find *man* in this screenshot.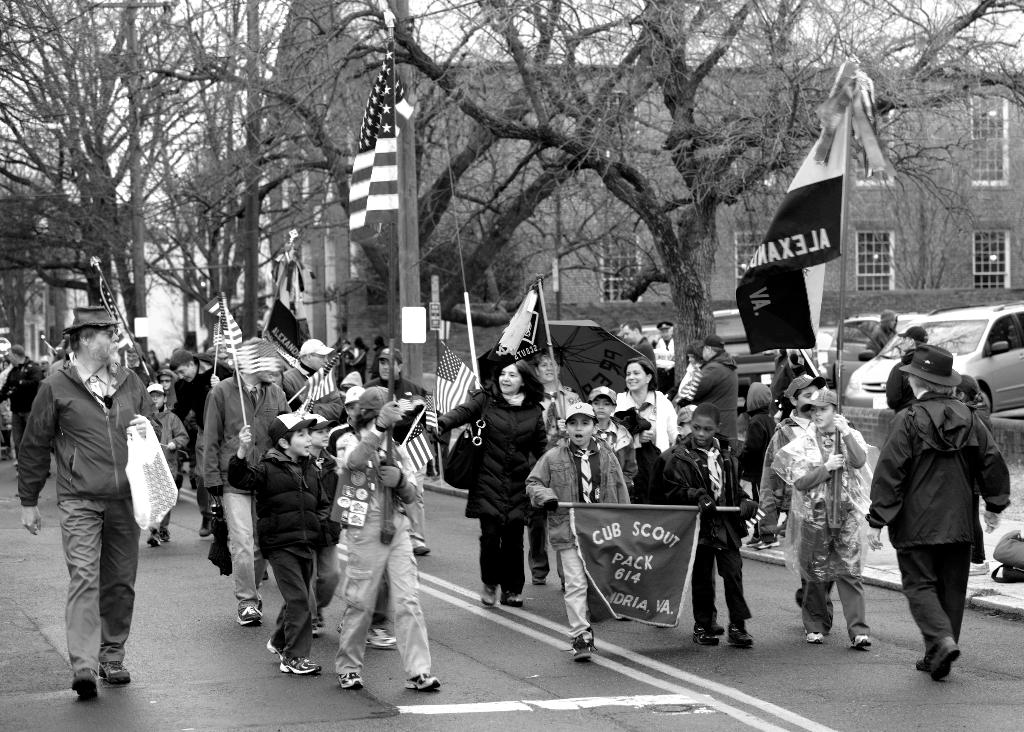
The bounding box for *man* is [left=367, top=345, right=433, bottom=551].
